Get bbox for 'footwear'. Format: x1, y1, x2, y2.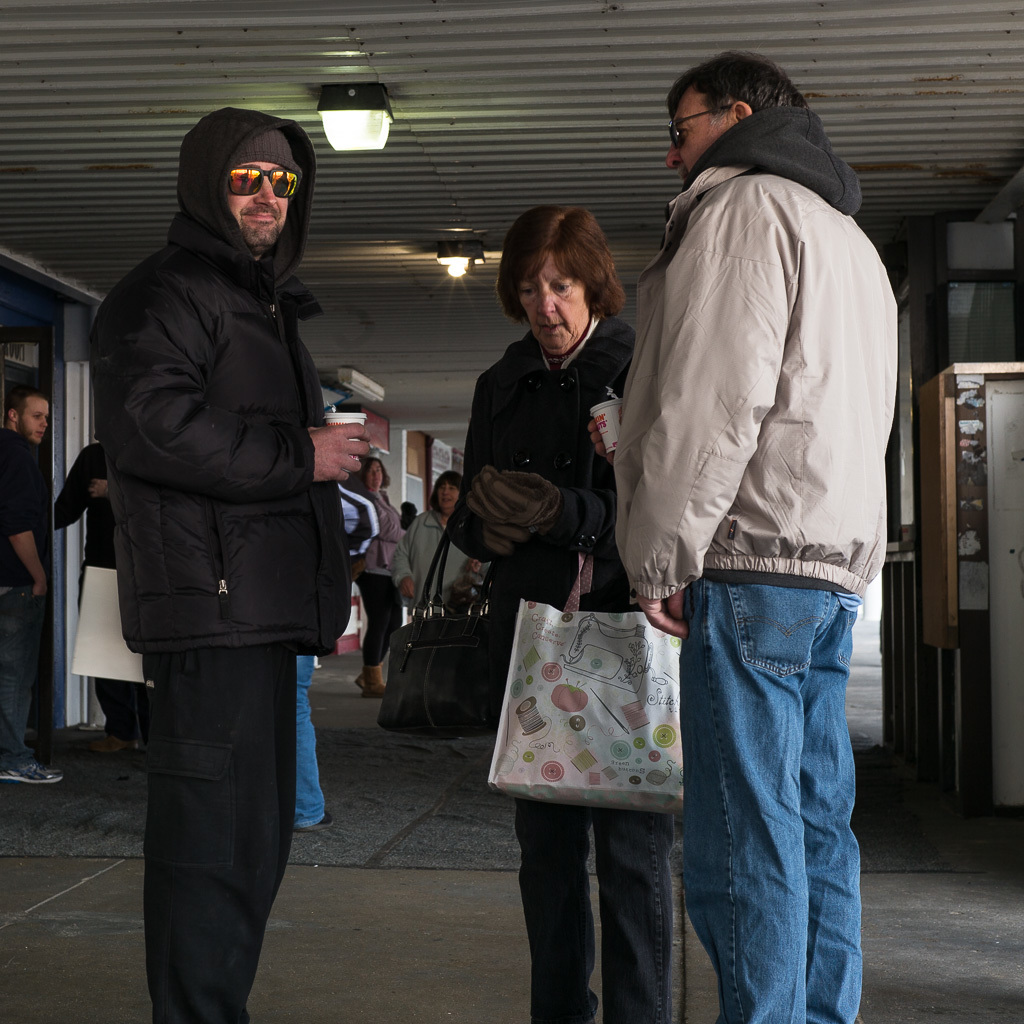
346, 671, 385, 702.
